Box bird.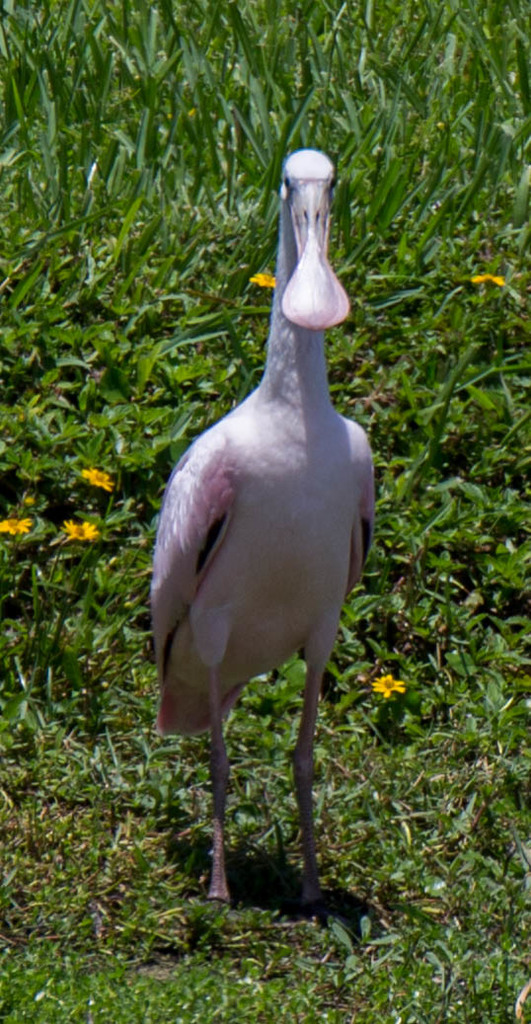
bbox=[140, 129, 381, 945].
